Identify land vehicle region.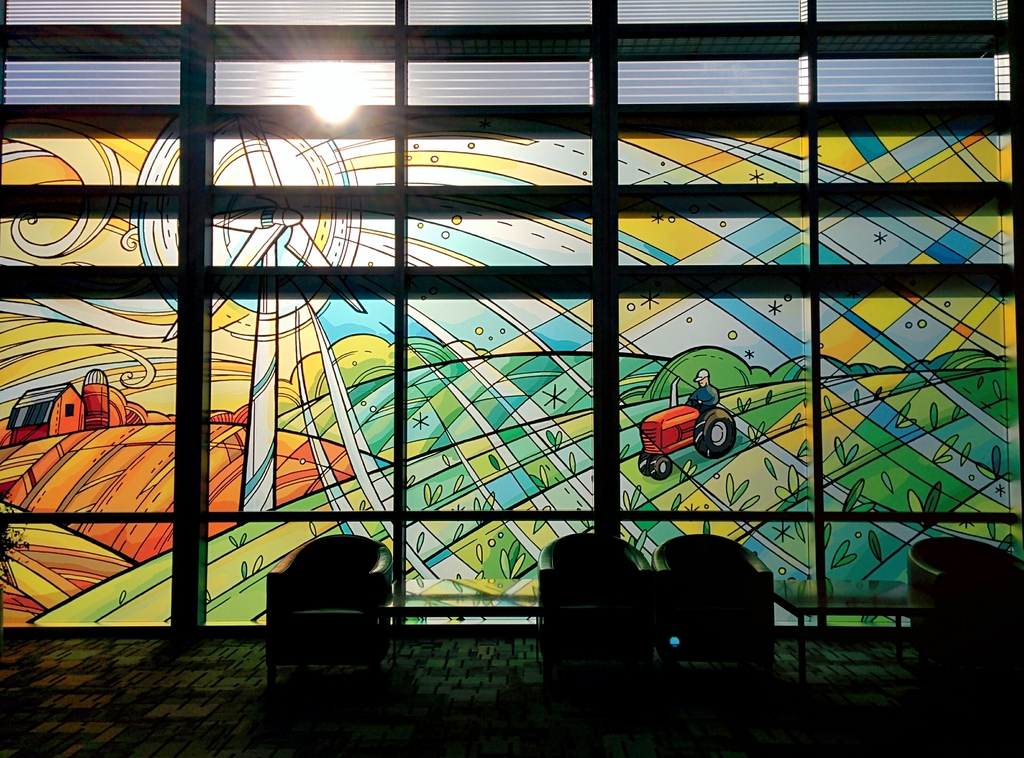
Region: (639, 399, 738, 478).
